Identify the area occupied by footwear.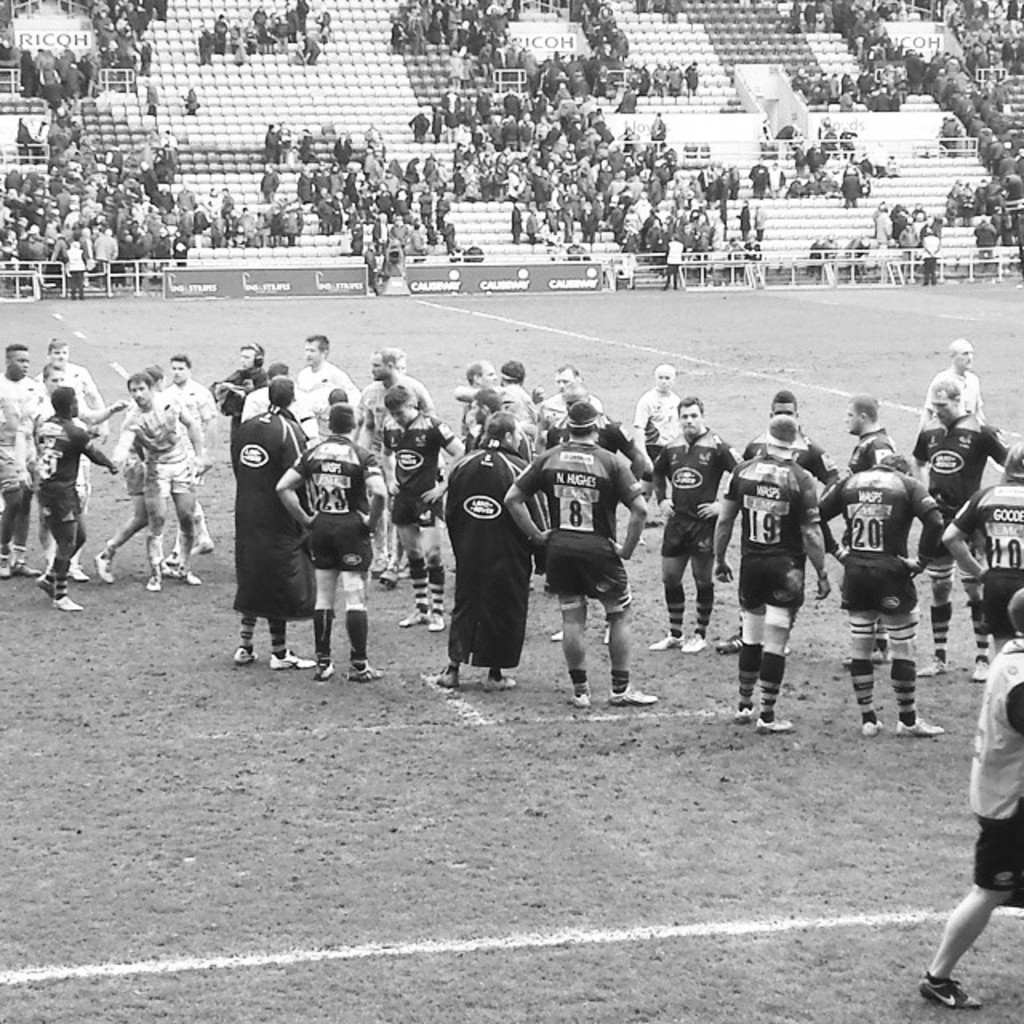
Area: box=[406, 610, 426, 629].
